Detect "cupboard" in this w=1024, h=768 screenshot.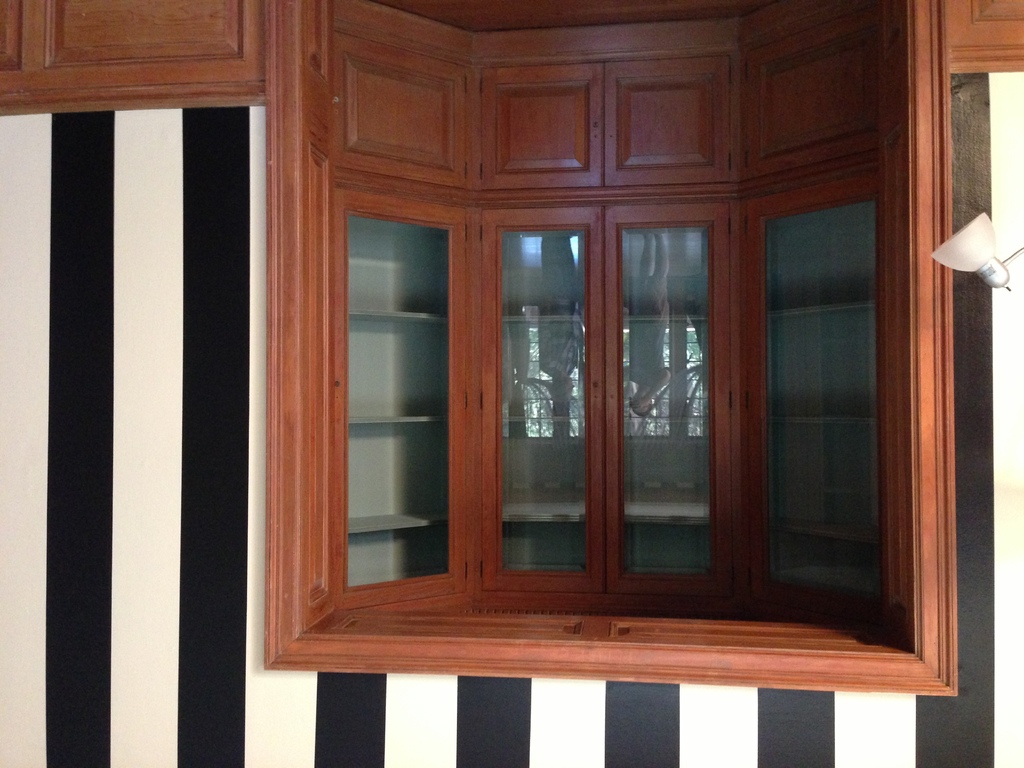
Detection: l=2, t=0, r=1022, b=701.
